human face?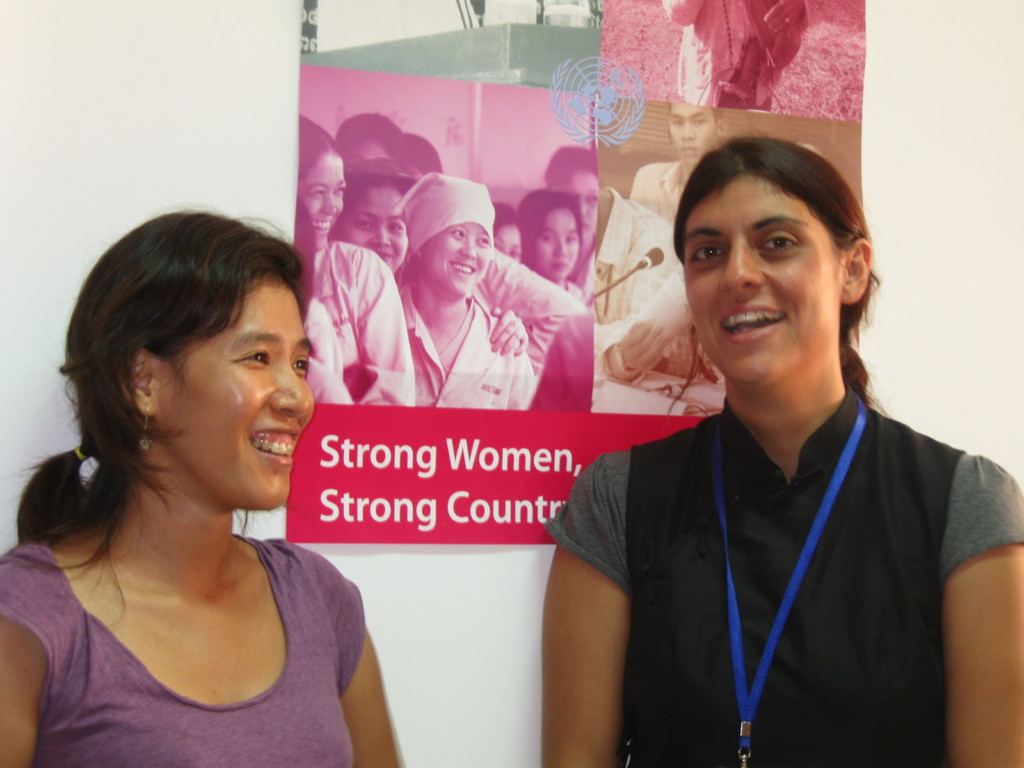
l=497, t=223, r=521, b=257
